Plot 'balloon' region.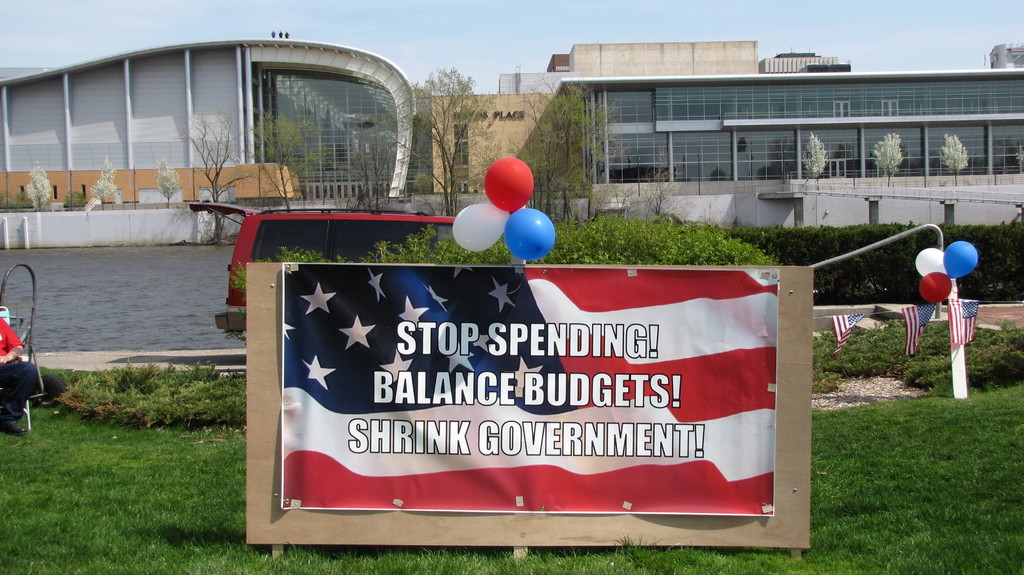
Plotted at detection(483, 158, 535, 213).
